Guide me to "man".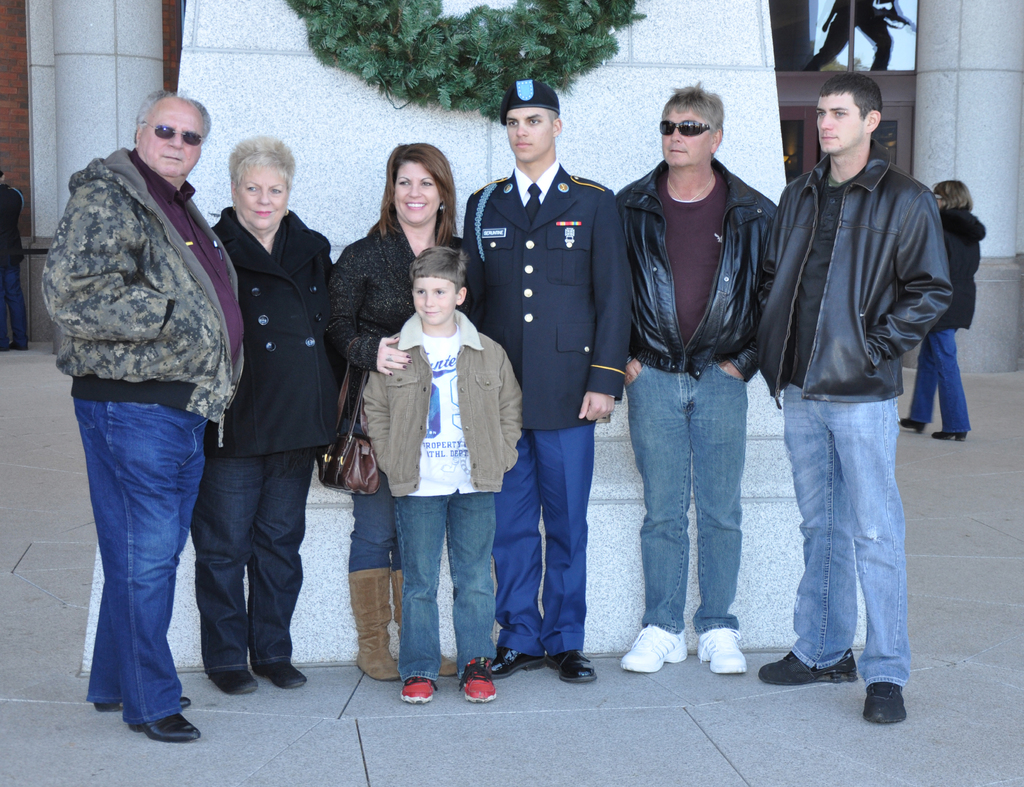
Guidance: pyautogui.locateOnScreen(764, 73, 961, 720).
